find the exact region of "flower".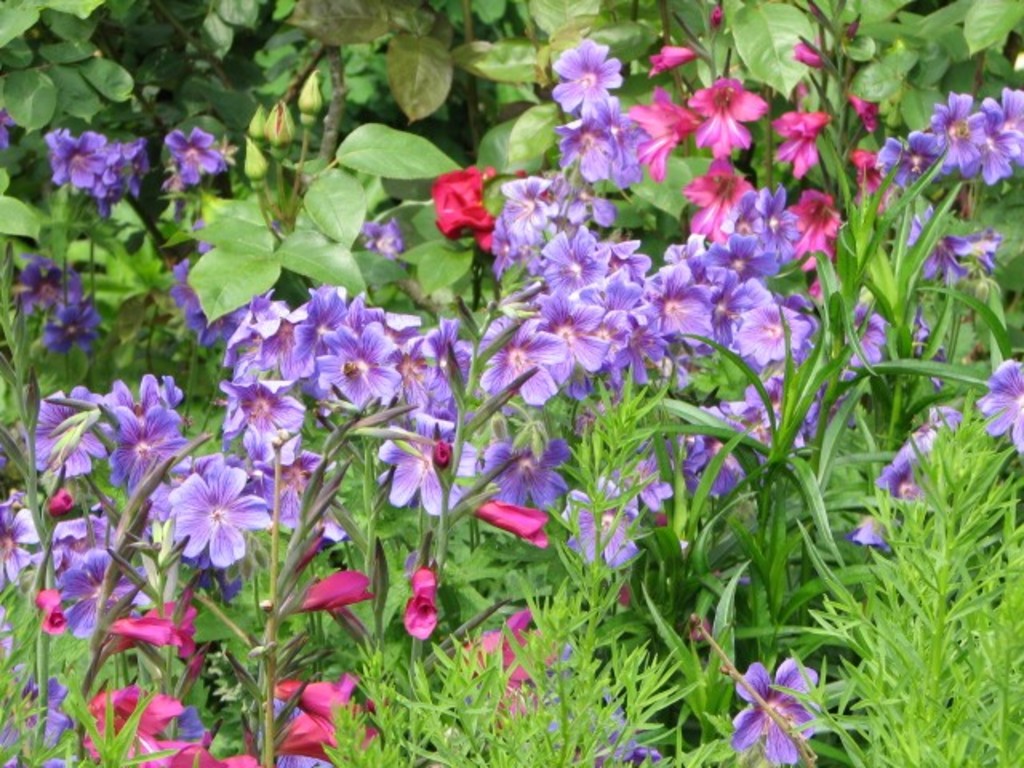
Exact region: (979,368,1022,462).
